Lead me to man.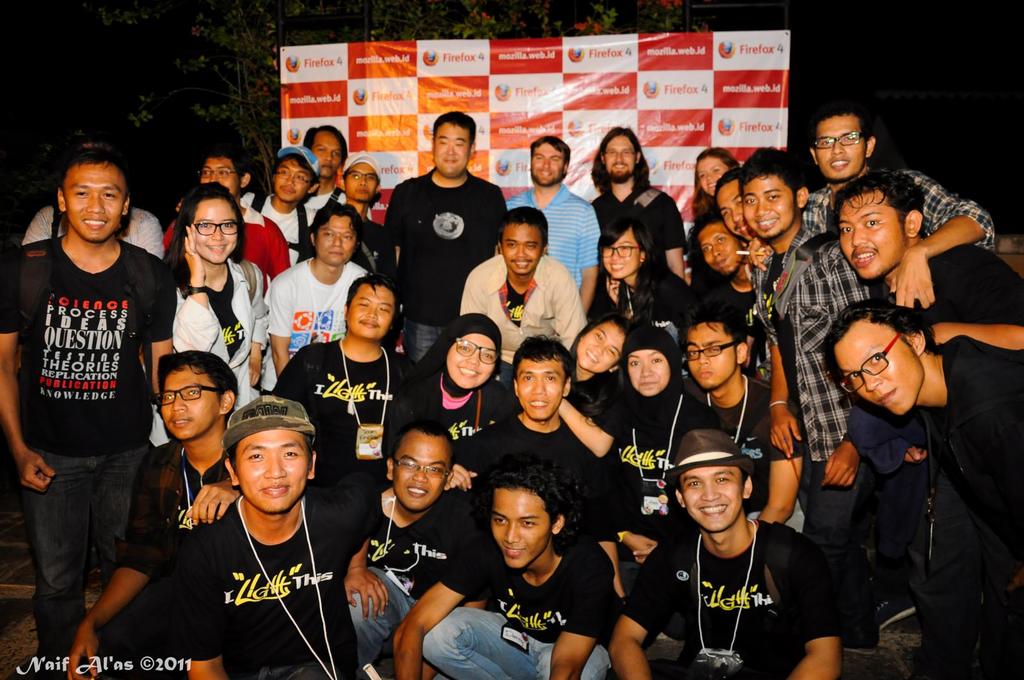
Lead to locate(317, 157, 397, 269).
